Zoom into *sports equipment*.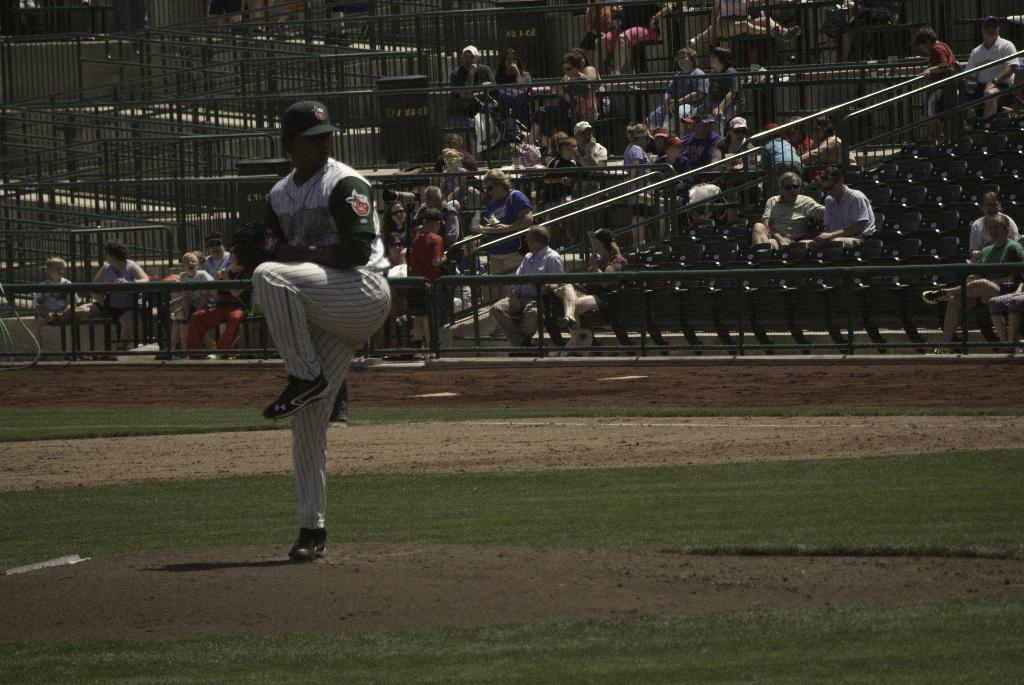
Zoom target: 230/223/285/274.
